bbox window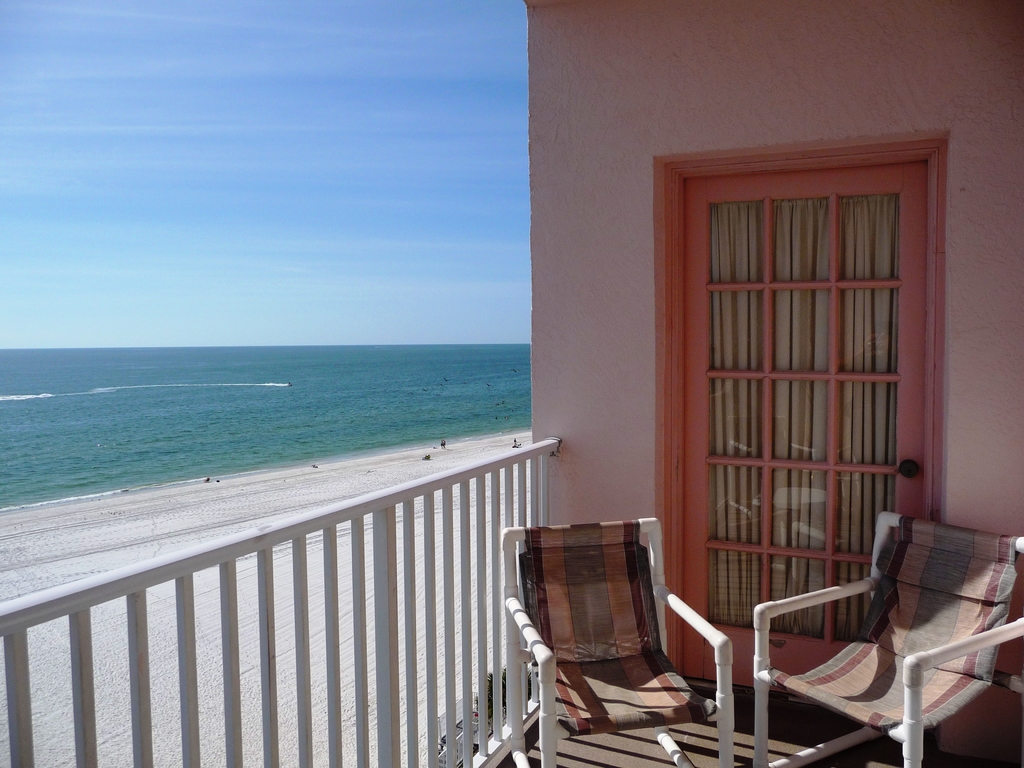
rect(661, 113, 935, 644)
